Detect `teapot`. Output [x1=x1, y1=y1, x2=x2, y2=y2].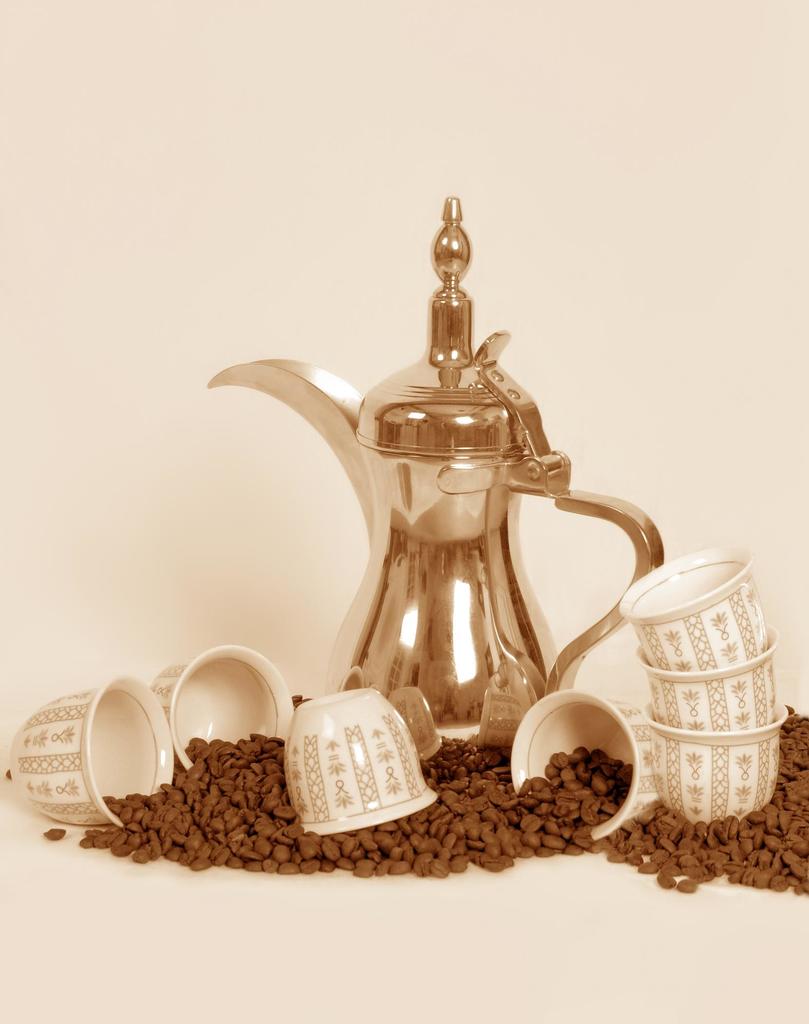
[x1=205, y1=194, x2=665, y2=748].
